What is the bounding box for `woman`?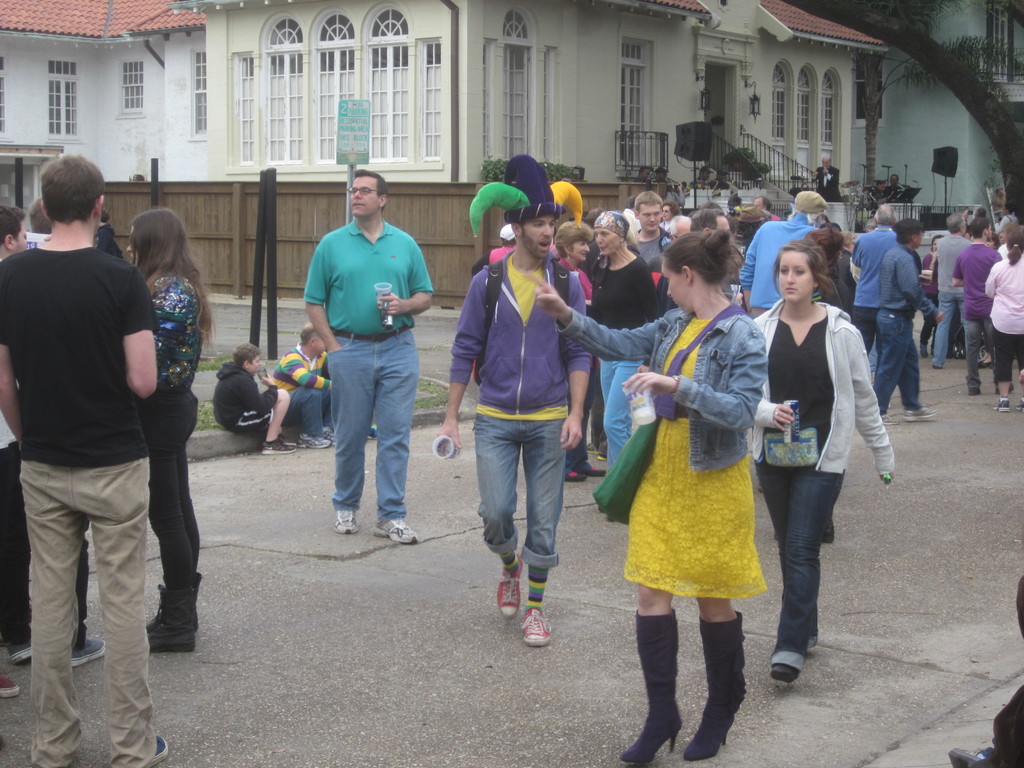
crop(585, 208, 673, 490).
